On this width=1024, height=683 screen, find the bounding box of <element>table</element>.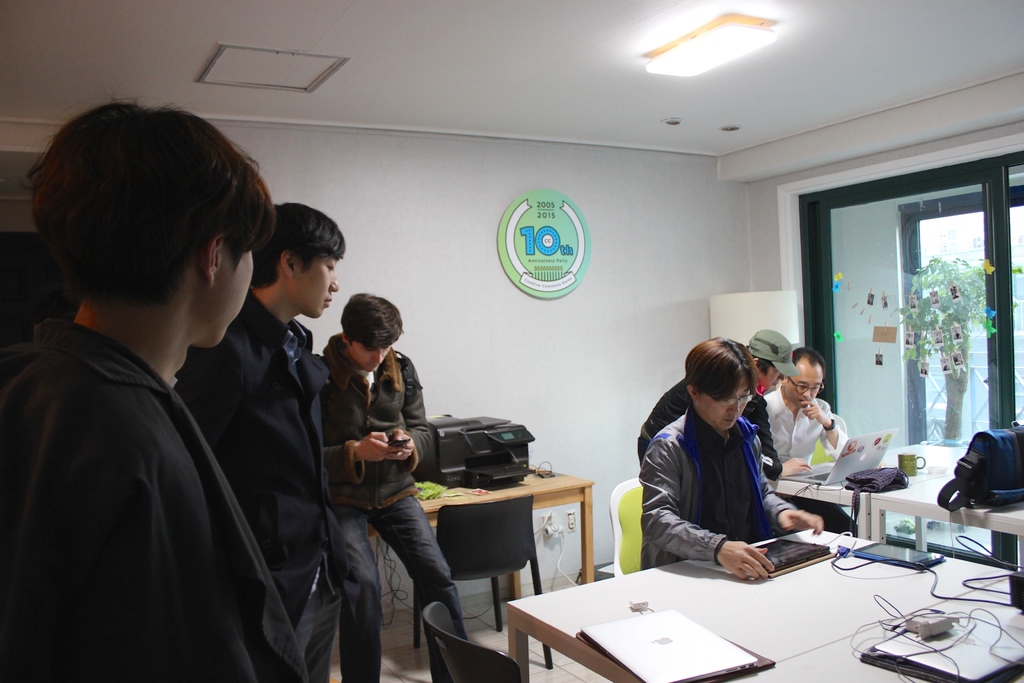
Bounding box: {"left": 368, "top": 464, "right": 604, "bottom": 599}.
